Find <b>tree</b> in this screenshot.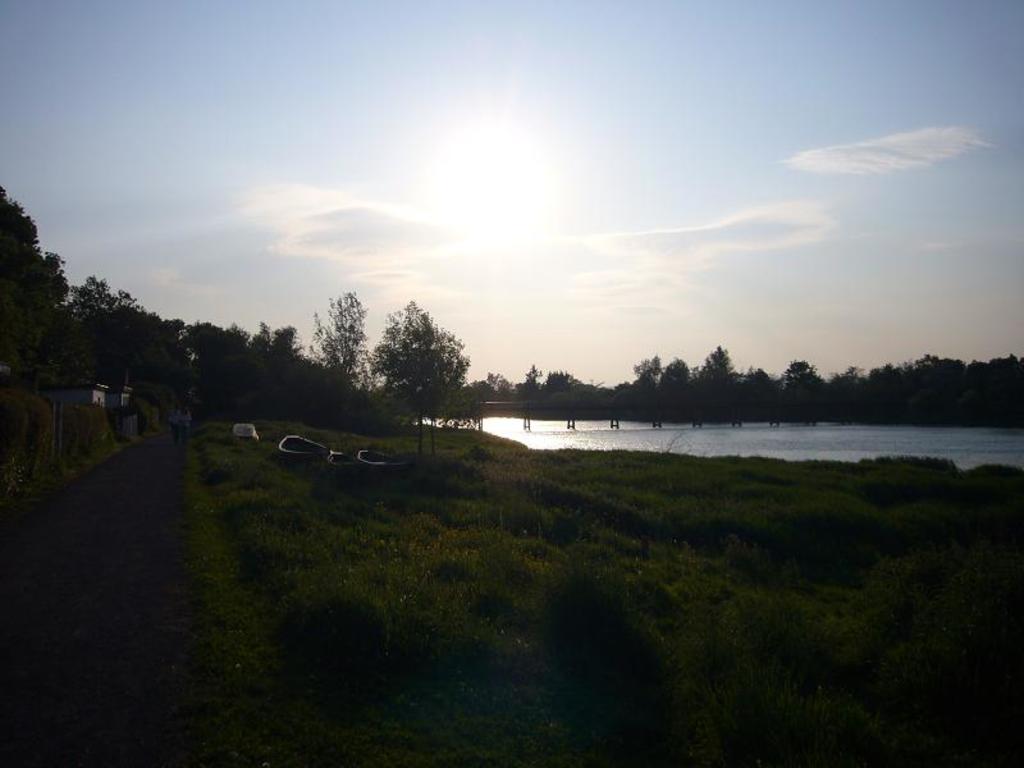
The bounding box for <b>tree</b> is 520,366,540,410.
